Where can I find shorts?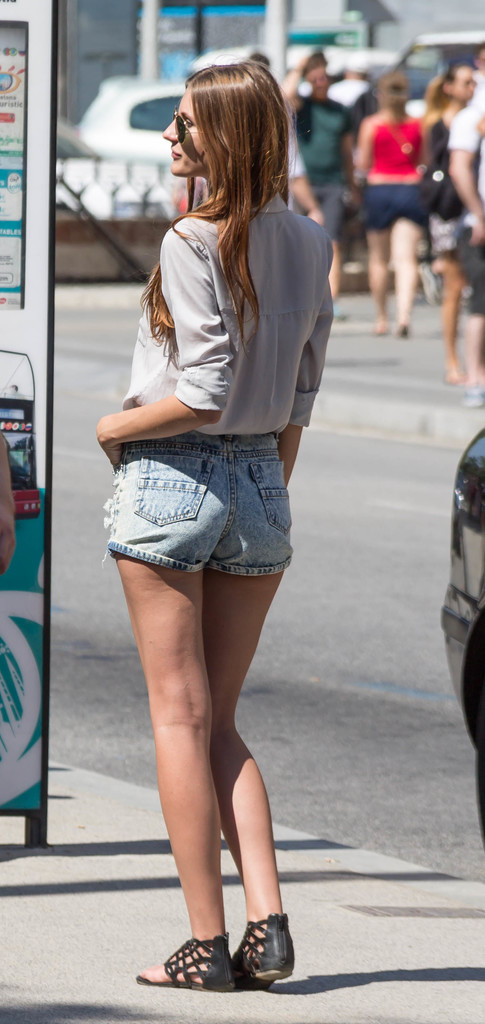
You can find it at bbox=[293, 179, 338, 240].
